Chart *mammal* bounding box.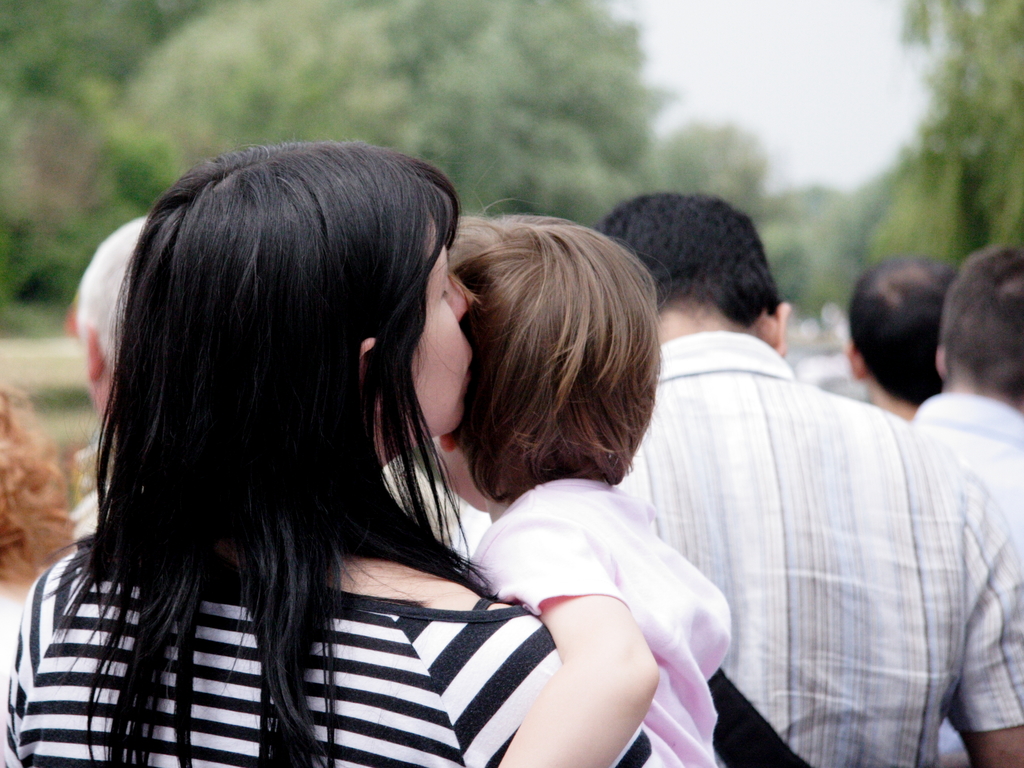
Charted: left=420, top=193, right=731, bottom=767.
